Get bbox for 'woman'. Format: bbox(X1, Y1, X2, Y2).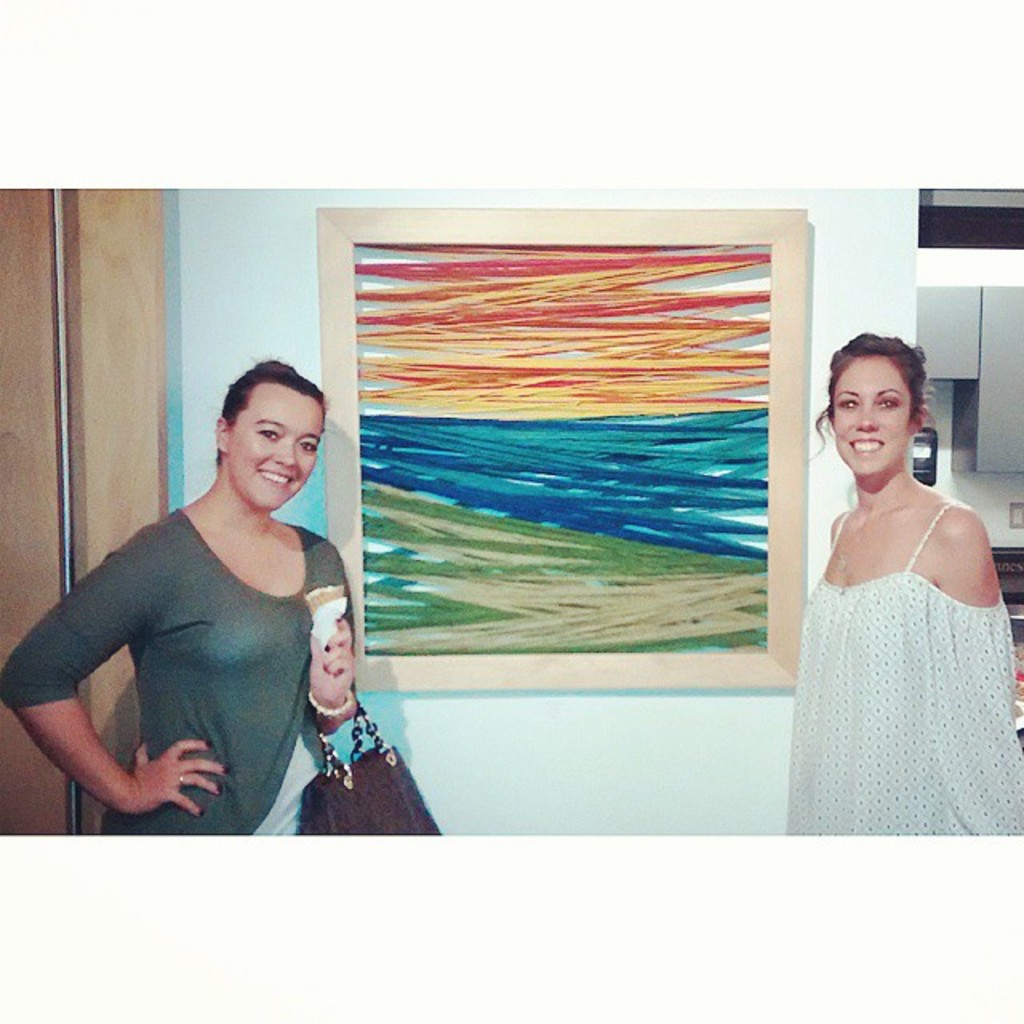
bbox(789, 330, 1022, 837).
